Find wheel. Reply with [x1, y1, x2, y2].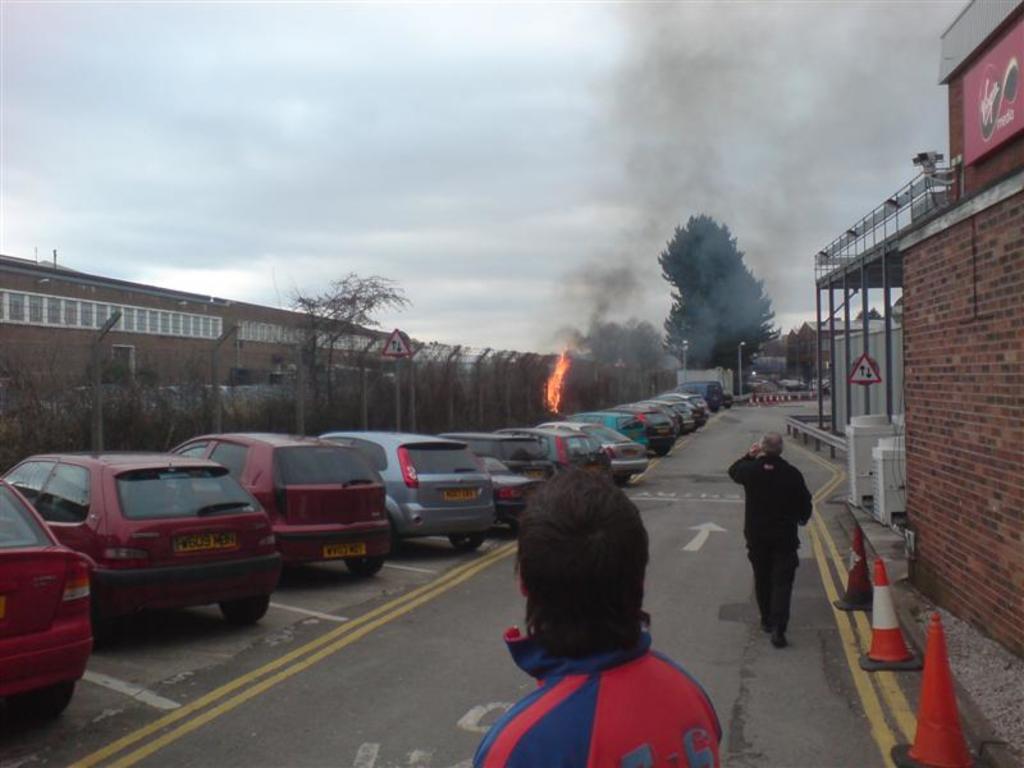
[6, 685, 83, 723].
